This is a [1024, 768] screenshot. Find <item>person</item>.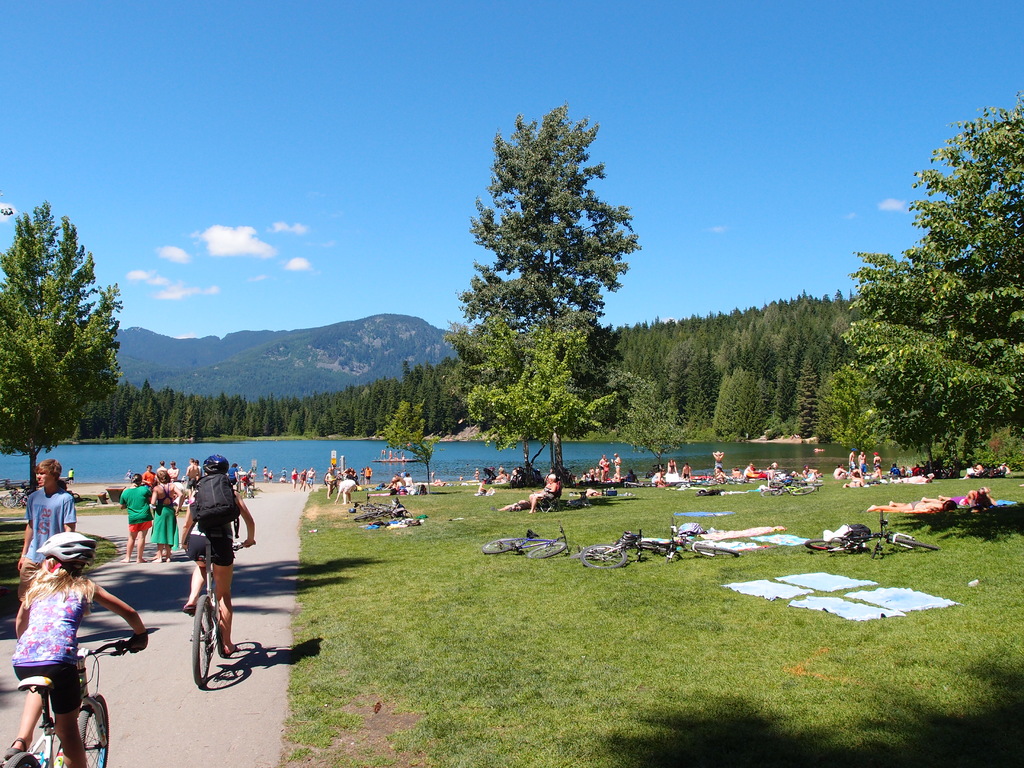
Bounding box: {"left": 870, "top": 466, "right": 881, "bottom": 480}.
